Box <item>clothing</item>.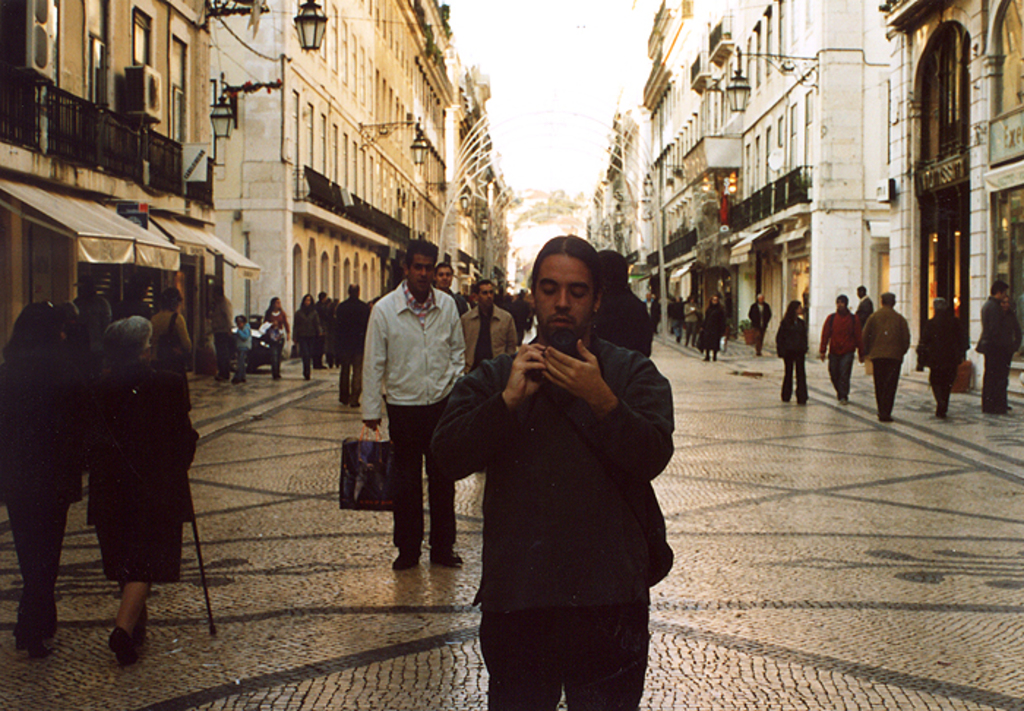
287,285,329,383.
